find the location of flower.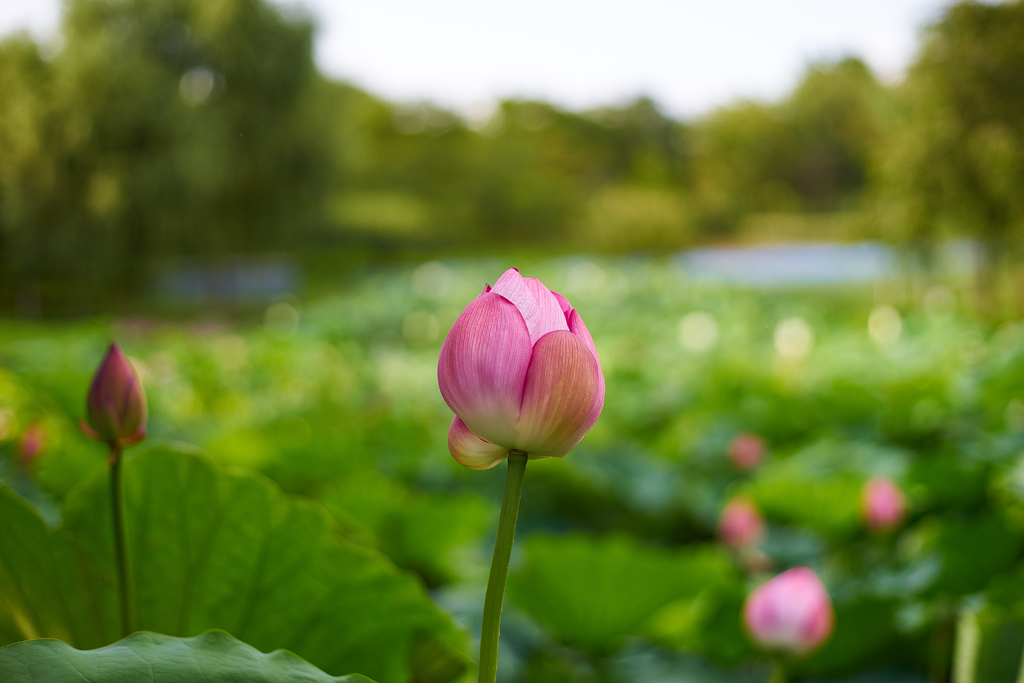
Location: [436,267,609,477].
